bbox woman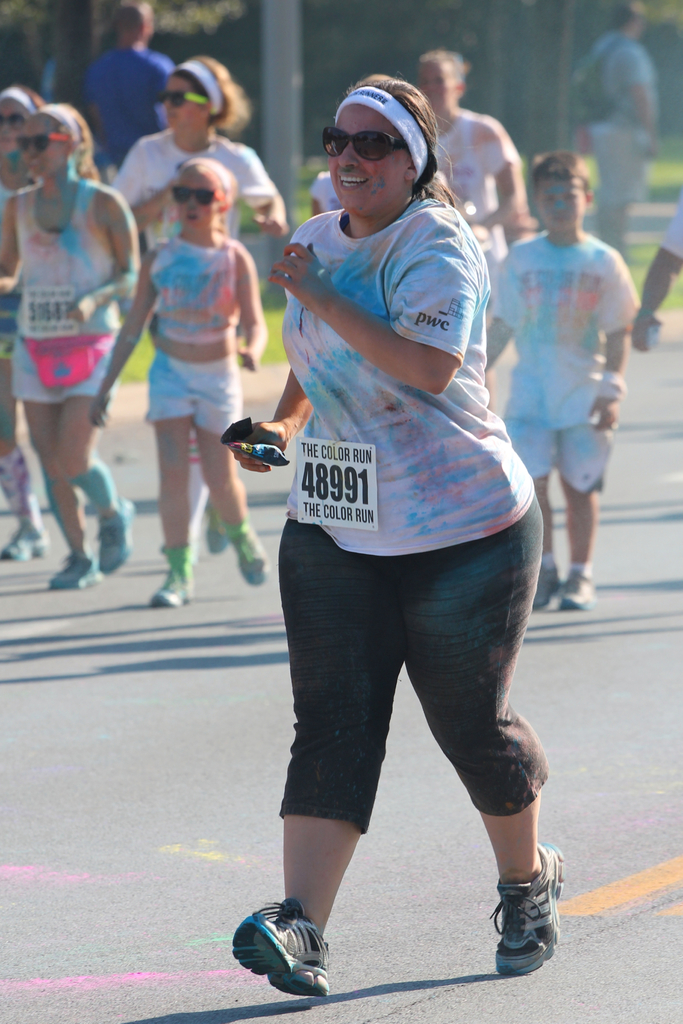
[226, 88, 562, 974]
